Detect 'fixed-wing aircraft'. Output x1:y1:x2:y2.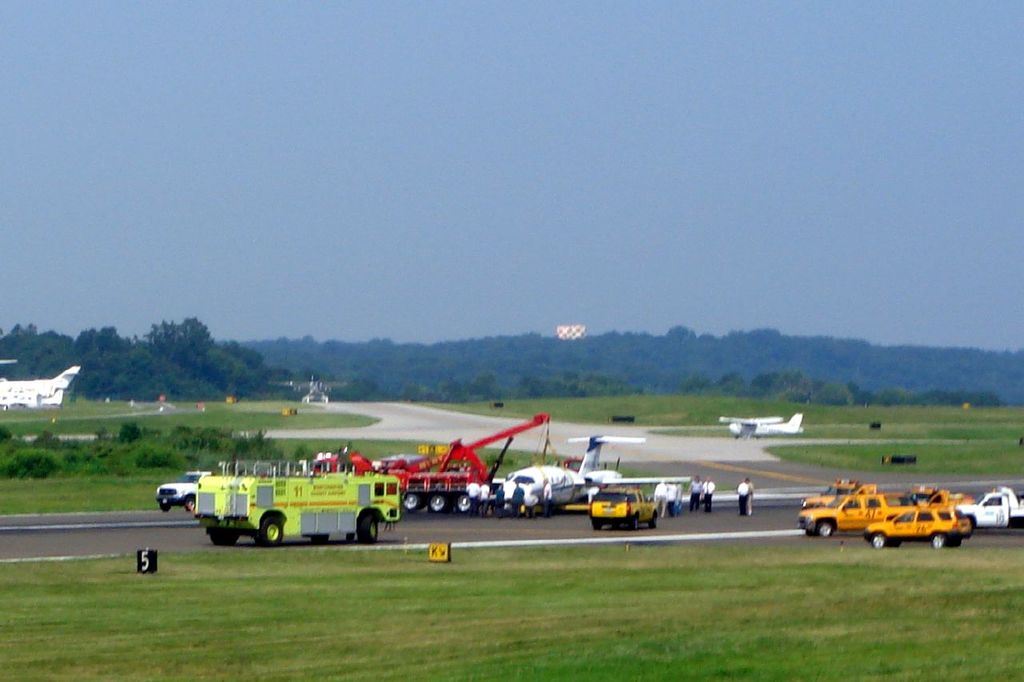
471:425:696:528.
